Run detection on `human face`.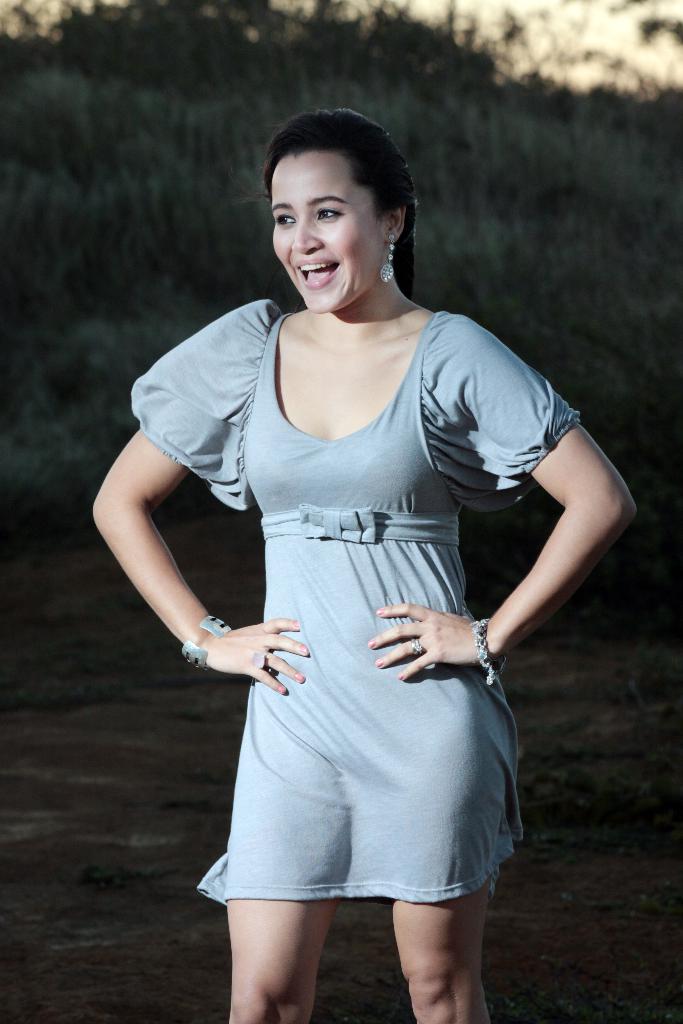
Result: (269,151,391,308).
